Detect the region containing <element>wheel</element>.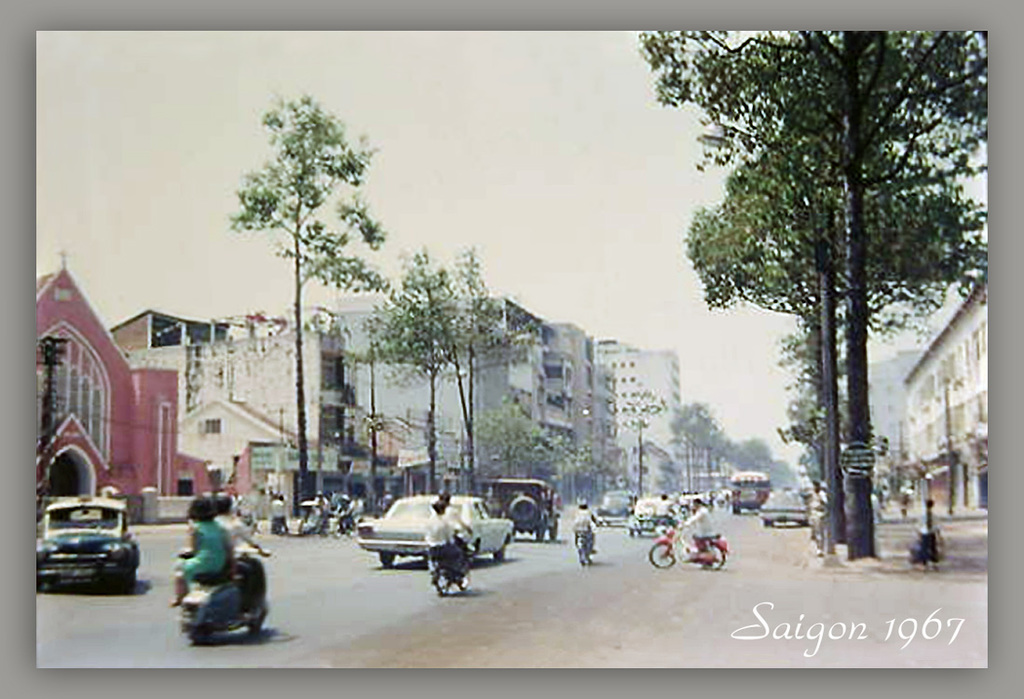
left=642, top=540, right=678, bottom=569.
